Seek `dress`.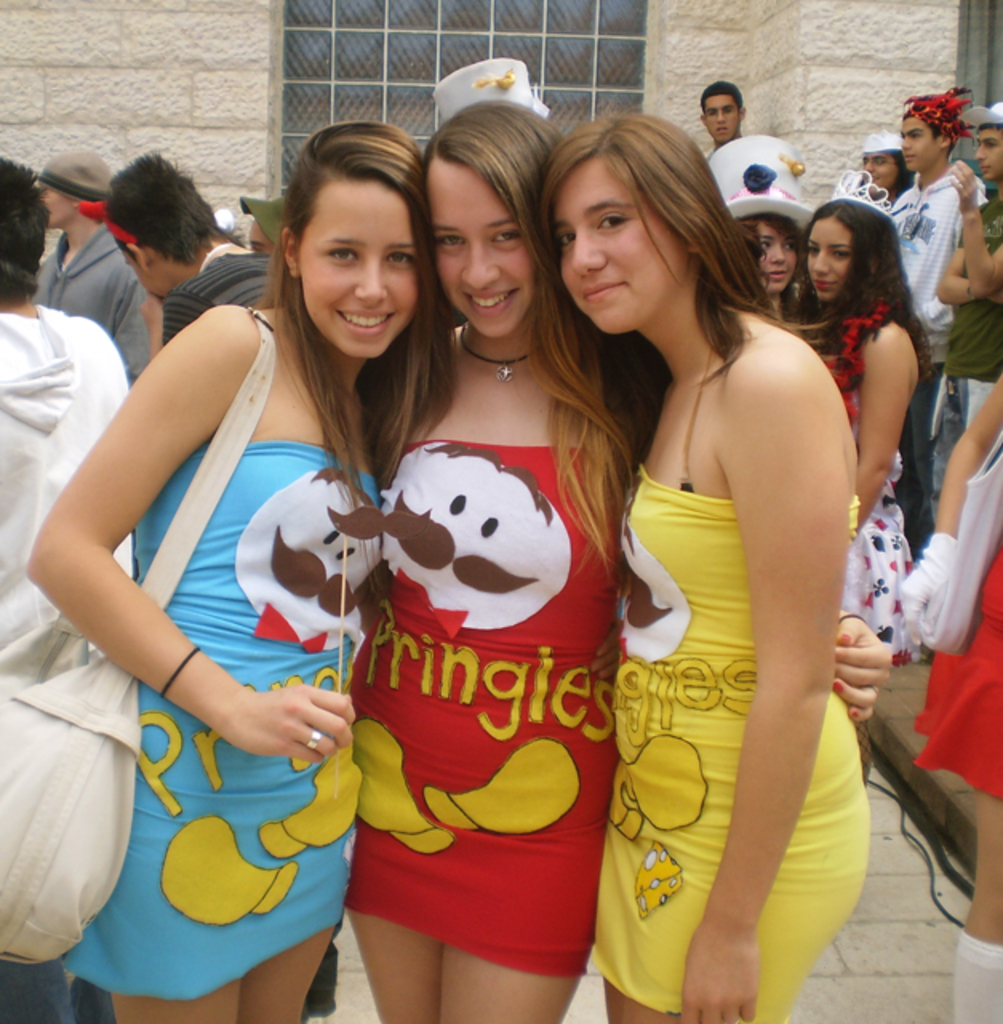
bbox(51, 442, 390, 1003).
